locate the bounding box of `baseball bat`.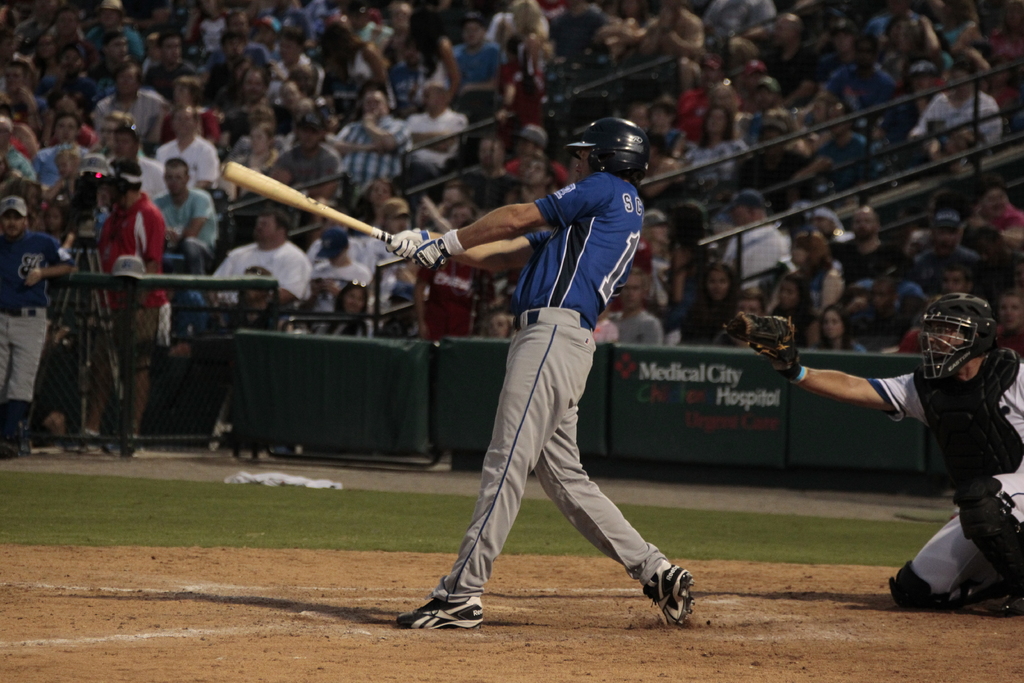
Bounding box: x1=215, y1=156, x2=397, y2=242.
